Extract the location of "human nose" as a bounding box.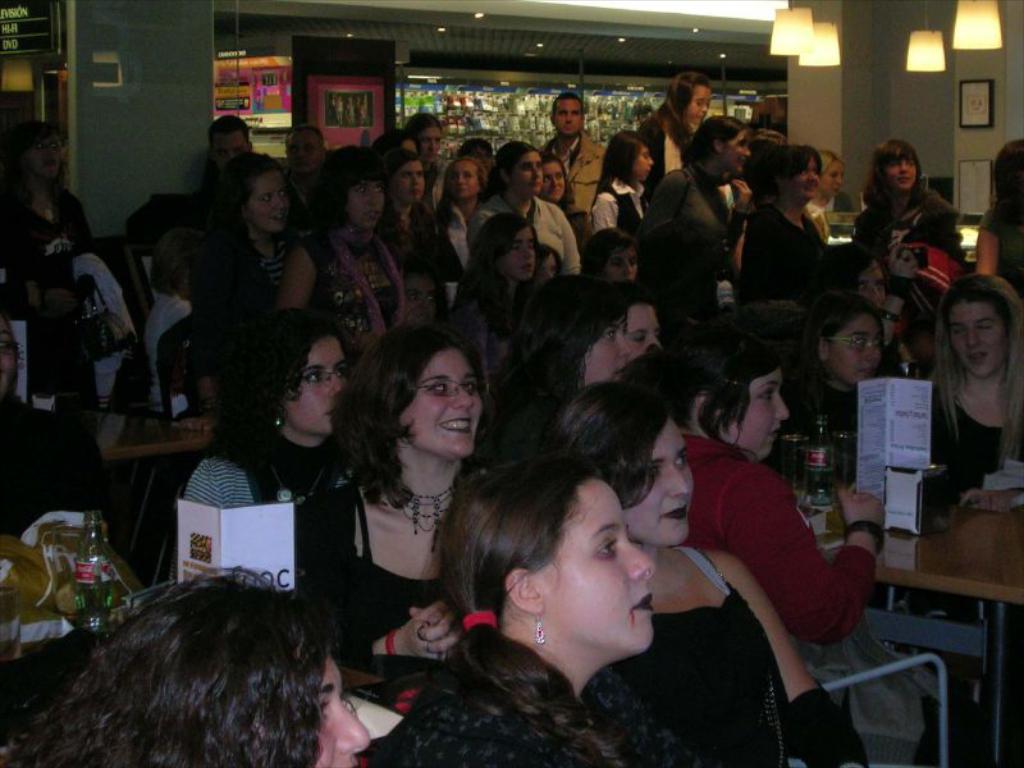
BBox(776, 398, 791, 422).
